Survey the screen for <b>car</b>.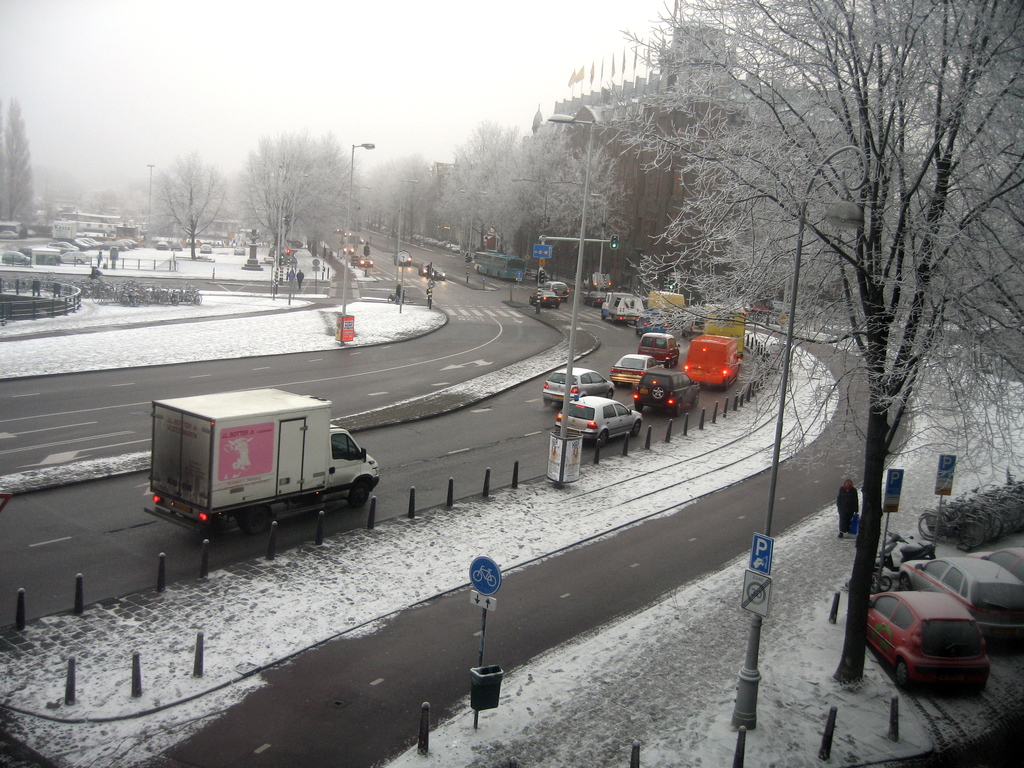
Survey found: 639:331:682:368.
